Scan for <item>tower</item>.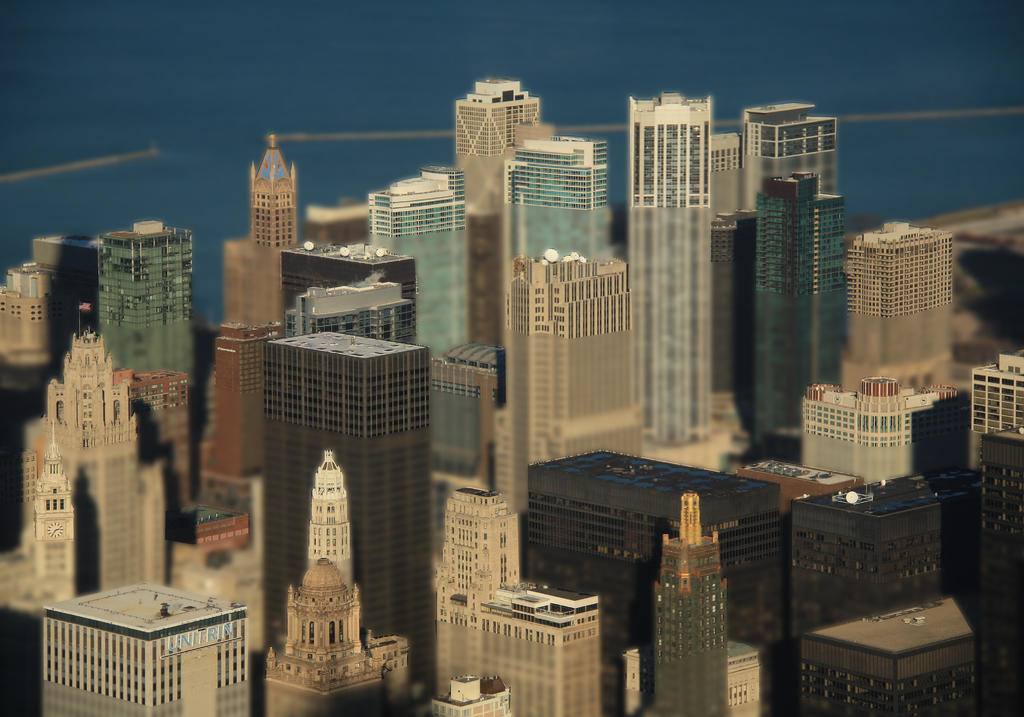
Scan result: box=[758, 173, 847, 441].
